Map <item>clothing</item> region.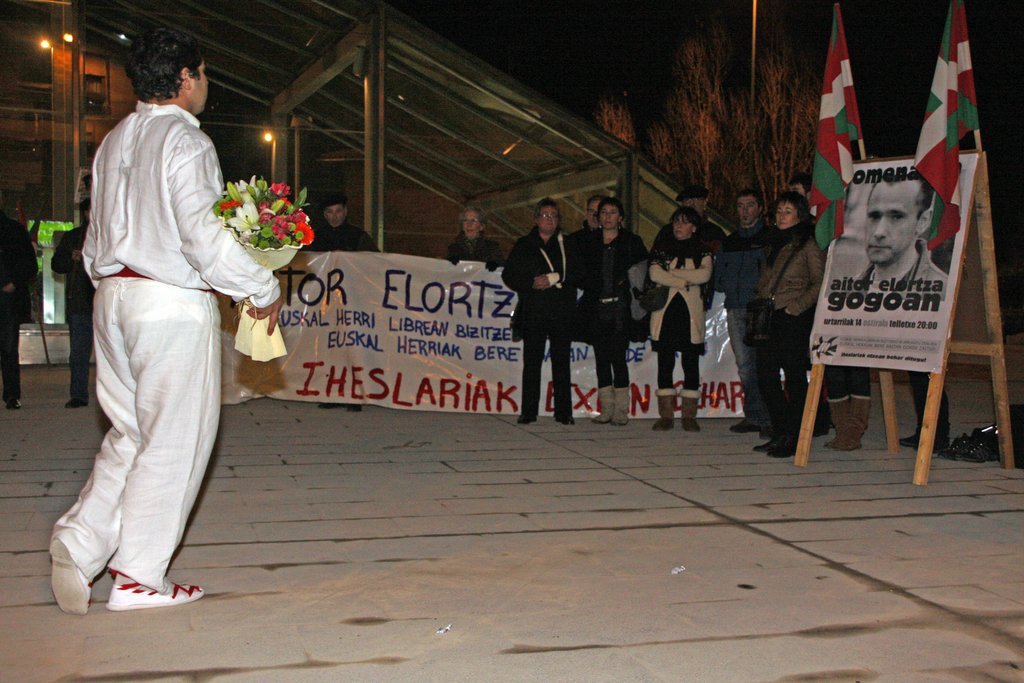
Mapped to x1=495 y1=231 x2=579 y2=418.
